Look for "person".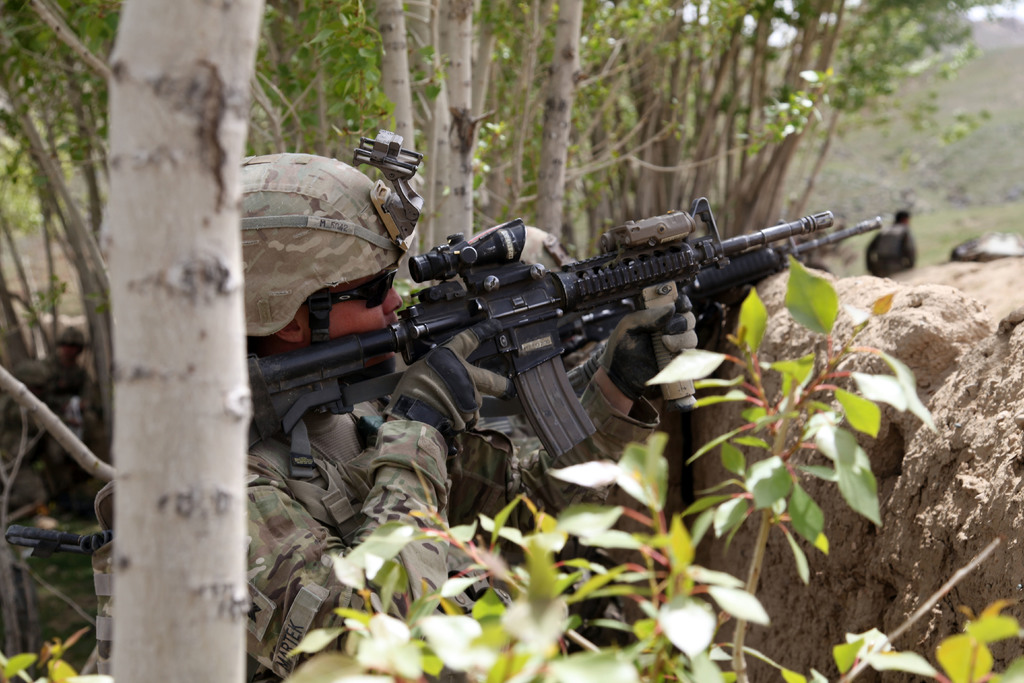
Found: (left=90, top=153, right=701, bottom=682).
